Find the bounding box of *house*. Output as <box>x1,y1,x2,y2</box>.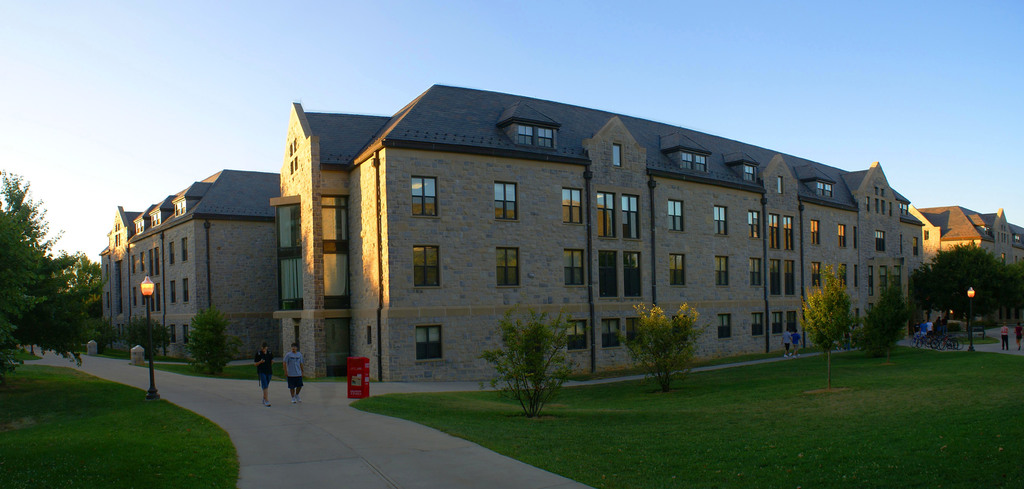
<box>92,159,326,381</box>.
